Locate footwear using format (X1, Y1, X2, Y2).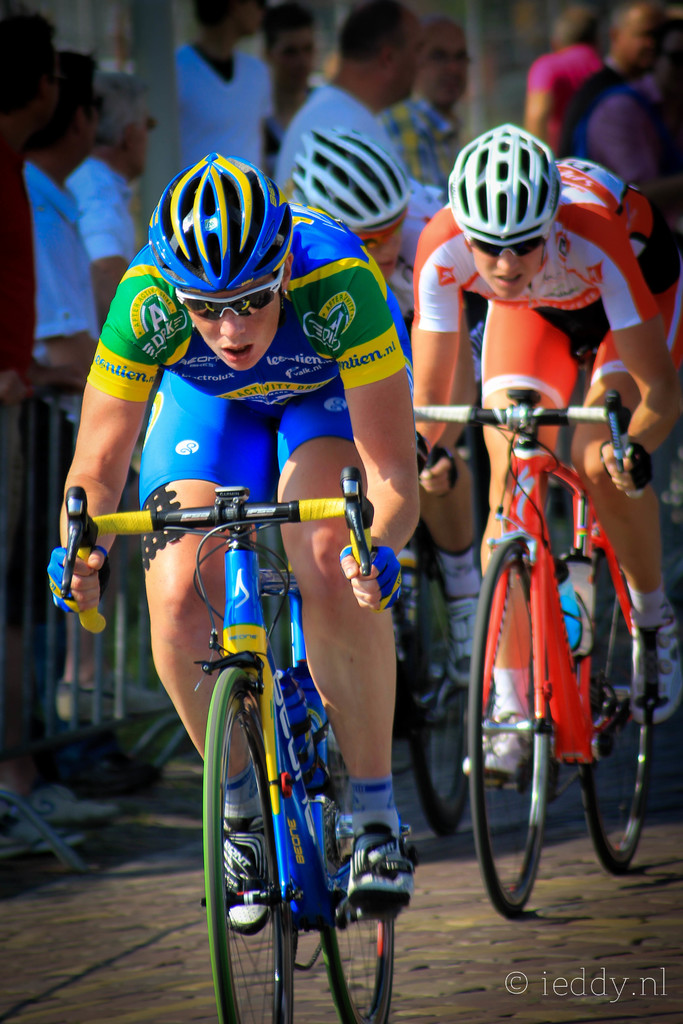
(634, 598, 682, 734).
